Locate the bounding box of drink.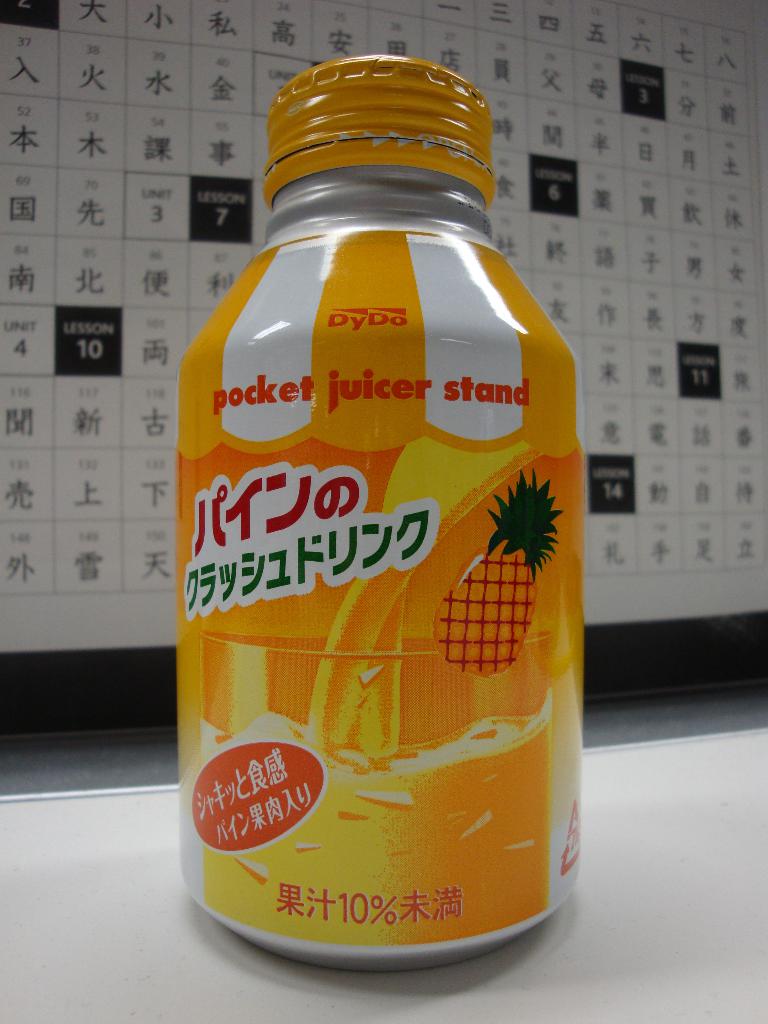
Bounding box: 164,54,591,970.
